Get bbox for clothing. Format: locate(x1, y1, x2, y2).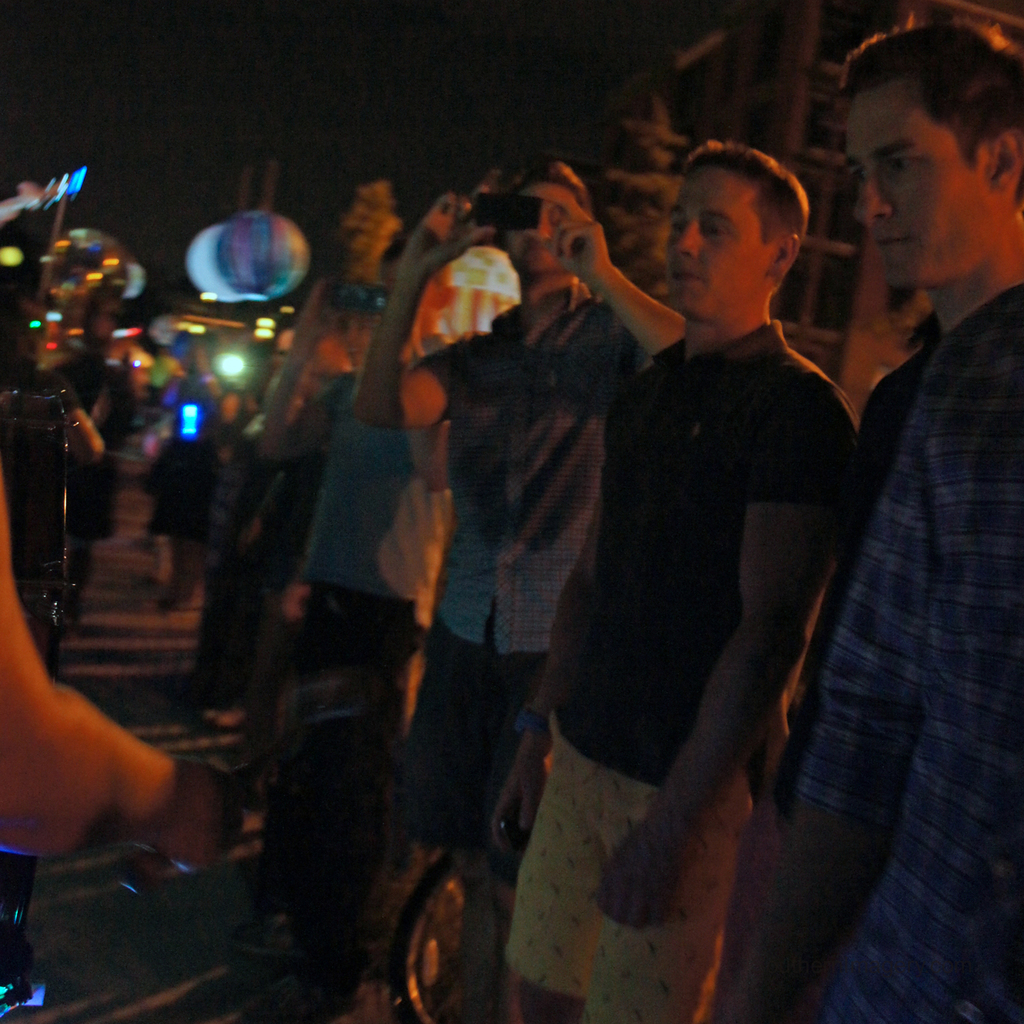
locate(268, 244, 511, 924).
